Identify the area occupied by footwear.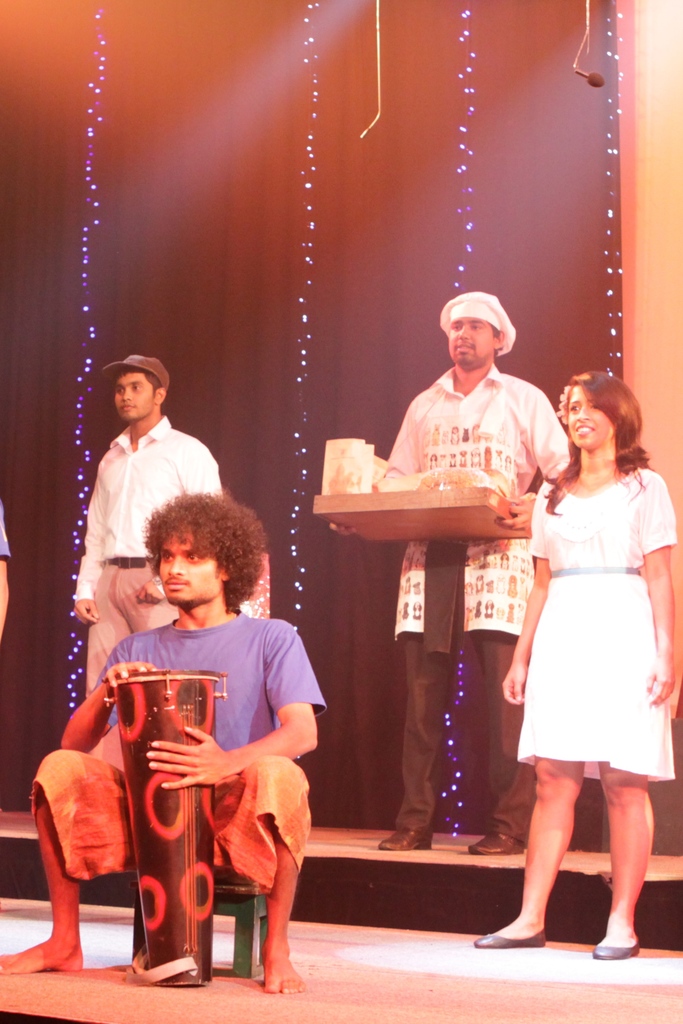
Area: select_region(469, 924, 548, 947).
